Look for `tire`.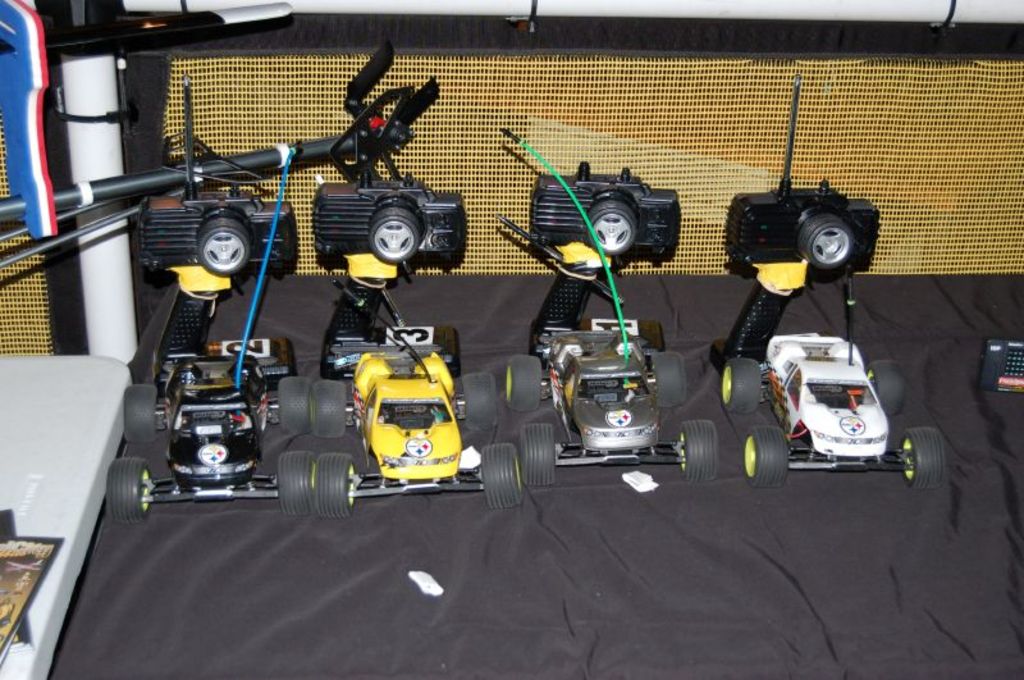
Found: region(106, 458, 152, 521).
